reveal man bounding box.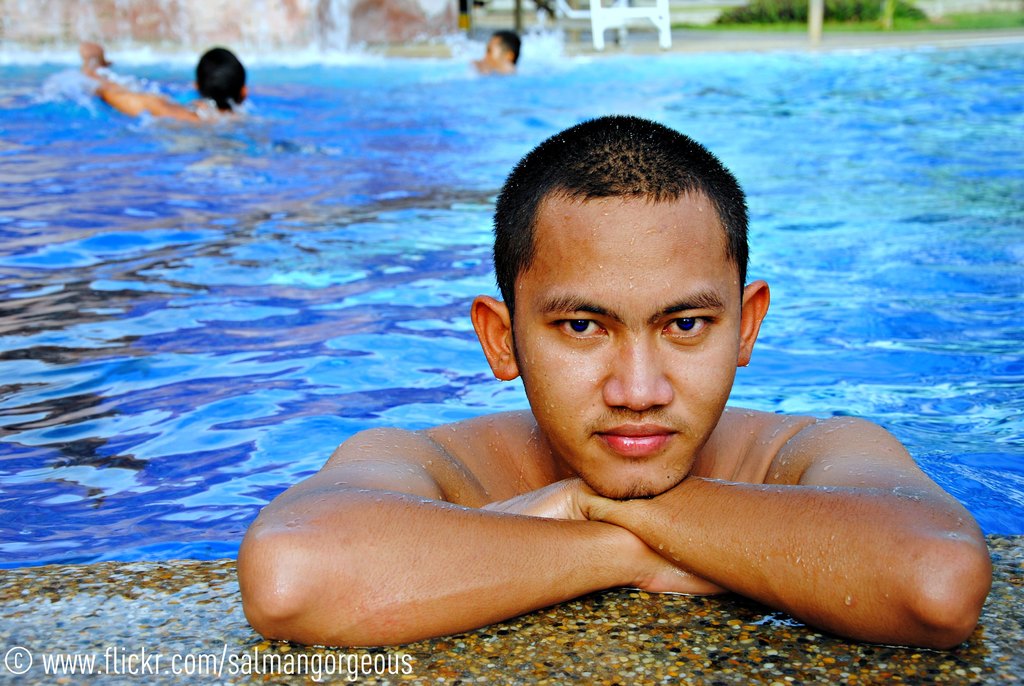
Revealed: box(75, 48, 245, 124).
